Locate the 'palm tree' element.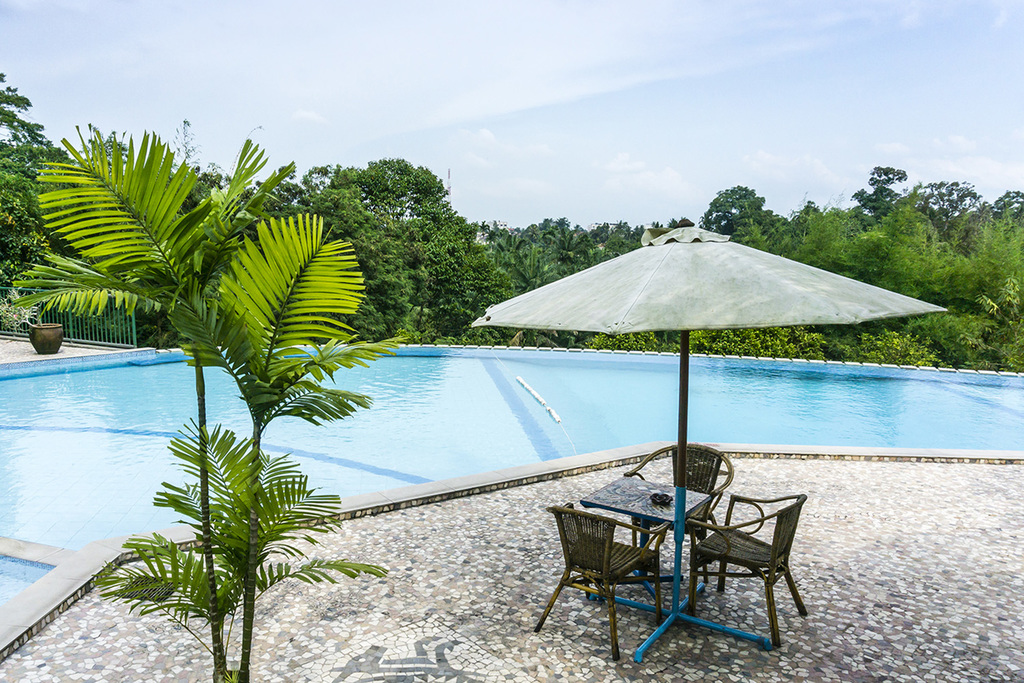
Element bbox: 162, 443, 291, 678.
